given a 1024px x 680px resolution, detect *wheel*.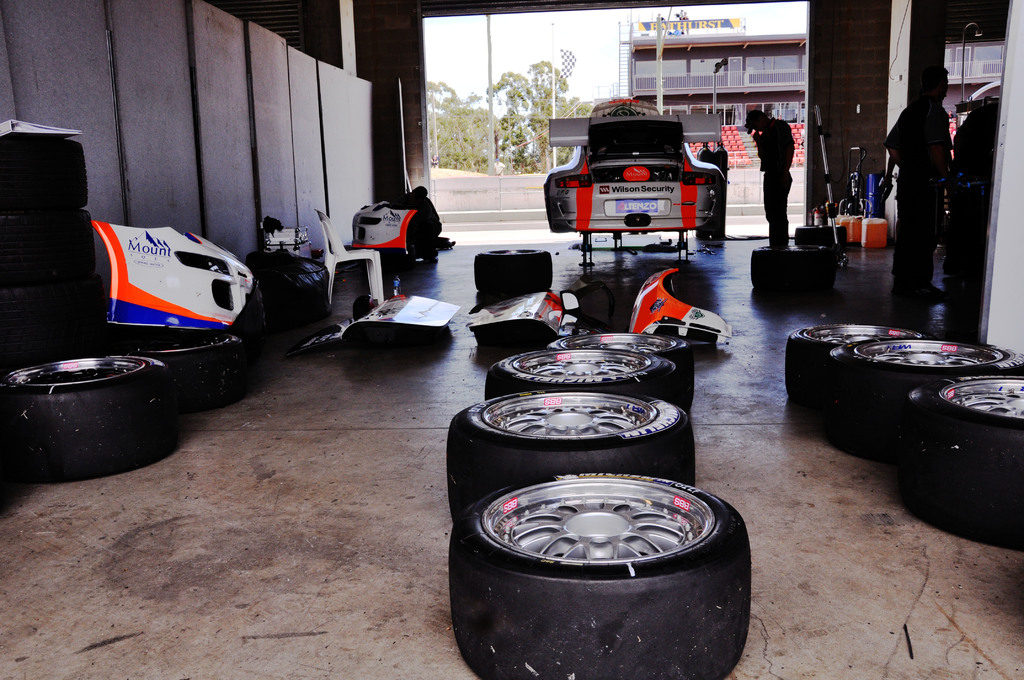
827:330:1023:465.
